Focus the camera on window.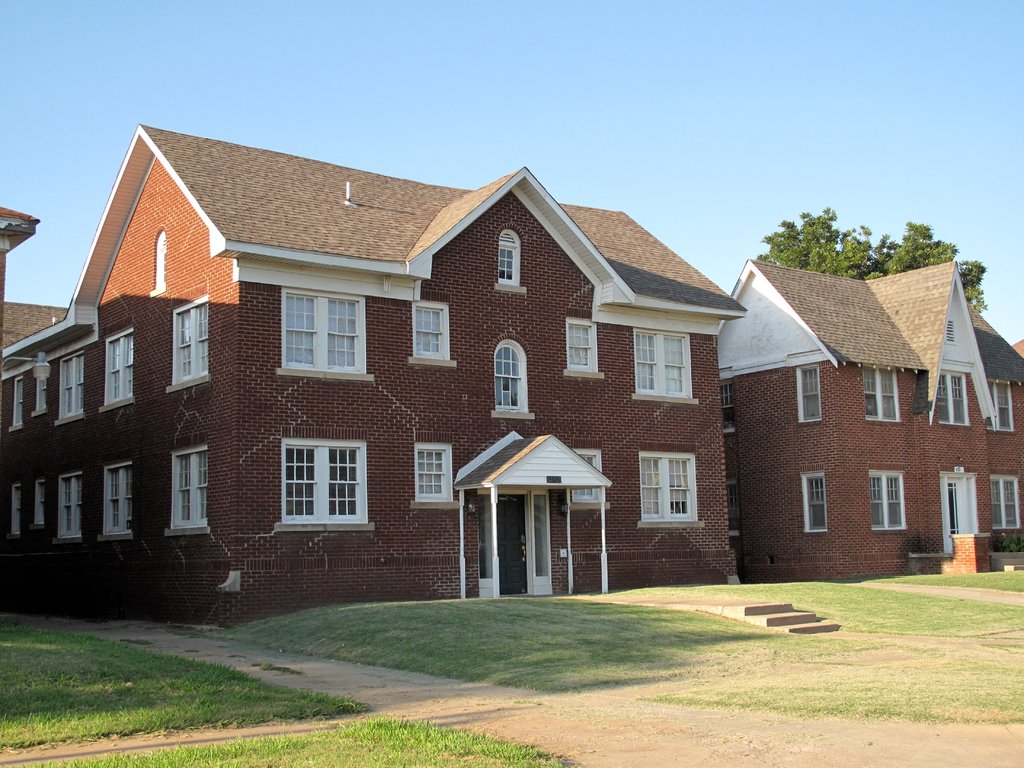
Focus region: (left=861, top=355, right=911, bottom=430).
